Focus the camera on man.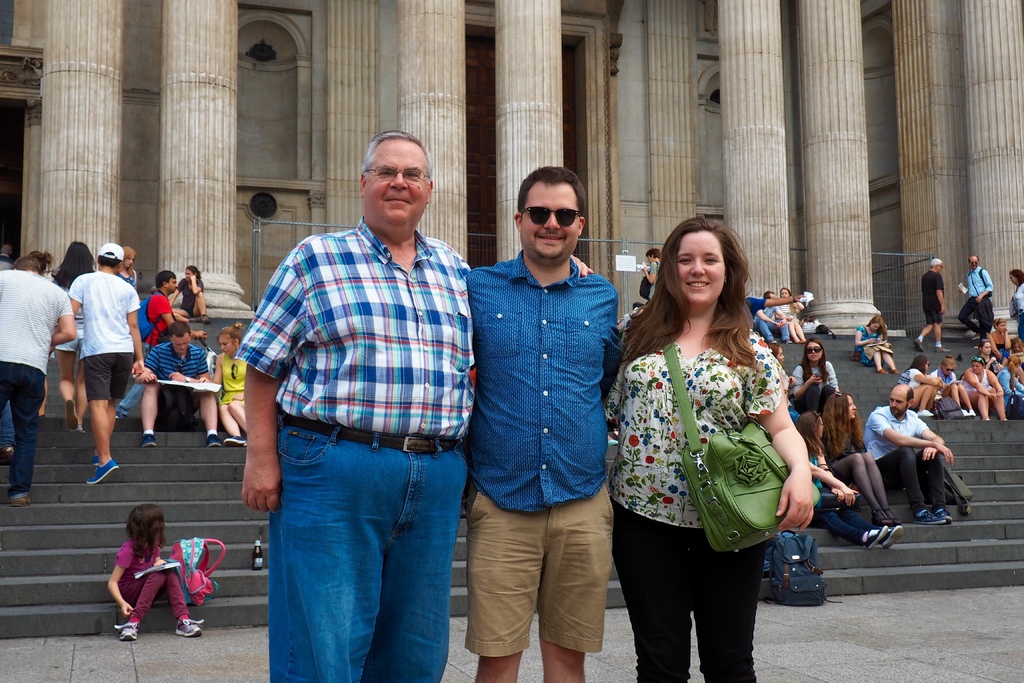
Focus region: (465,167,625,682).
